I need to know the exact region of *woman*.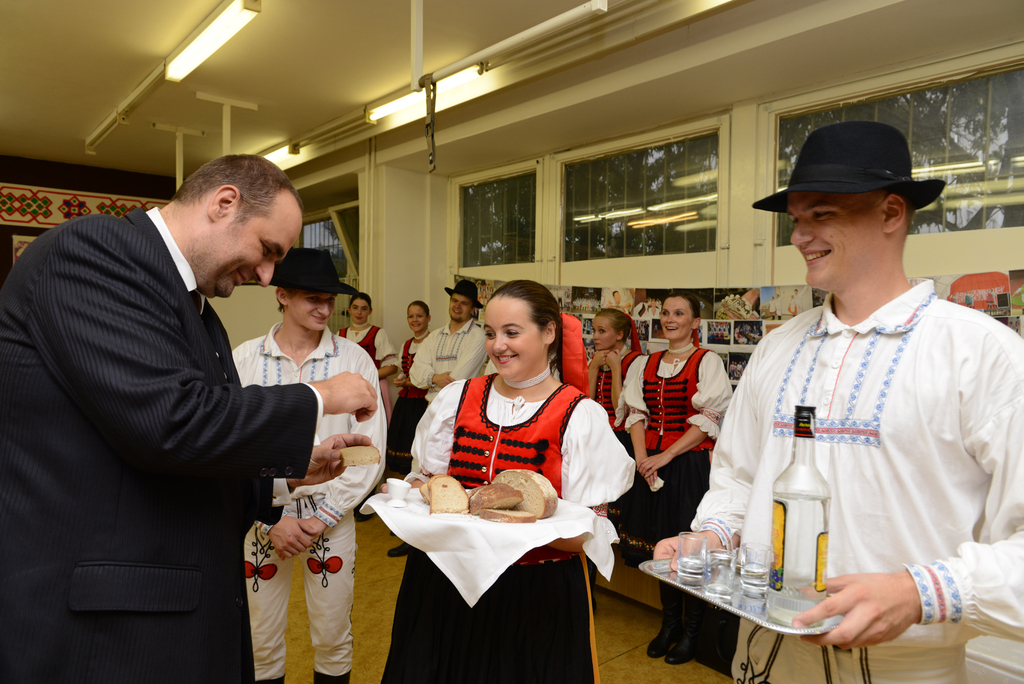
Region: Rect(613, 288, 735, 664).
